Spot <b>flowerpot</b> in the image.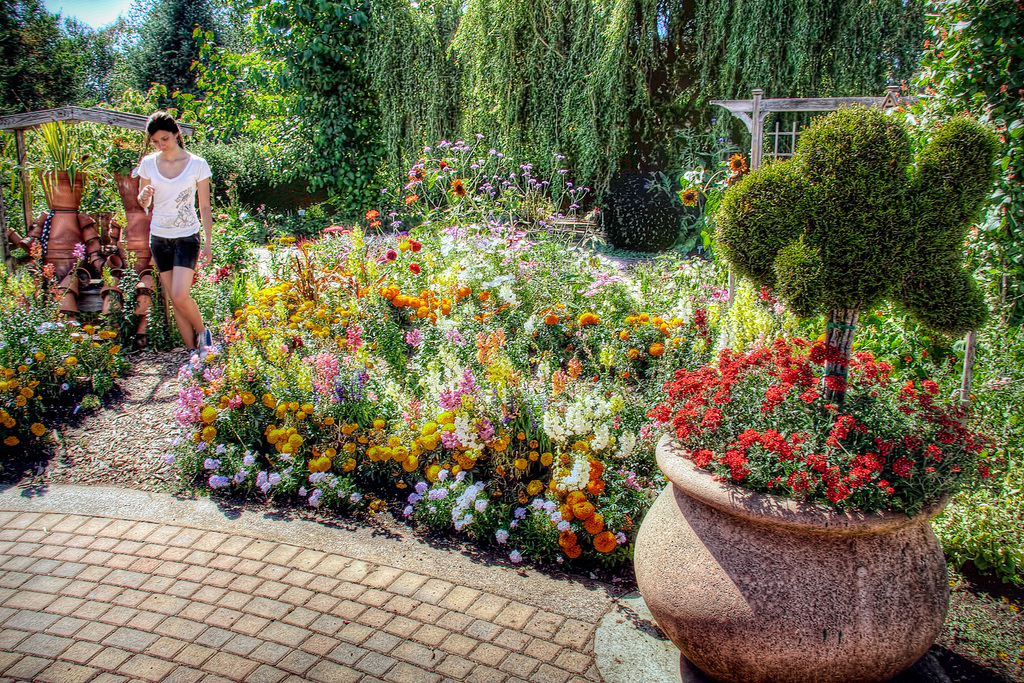
<b>flowerpot</b> found at 20, 235, 35, 252.
